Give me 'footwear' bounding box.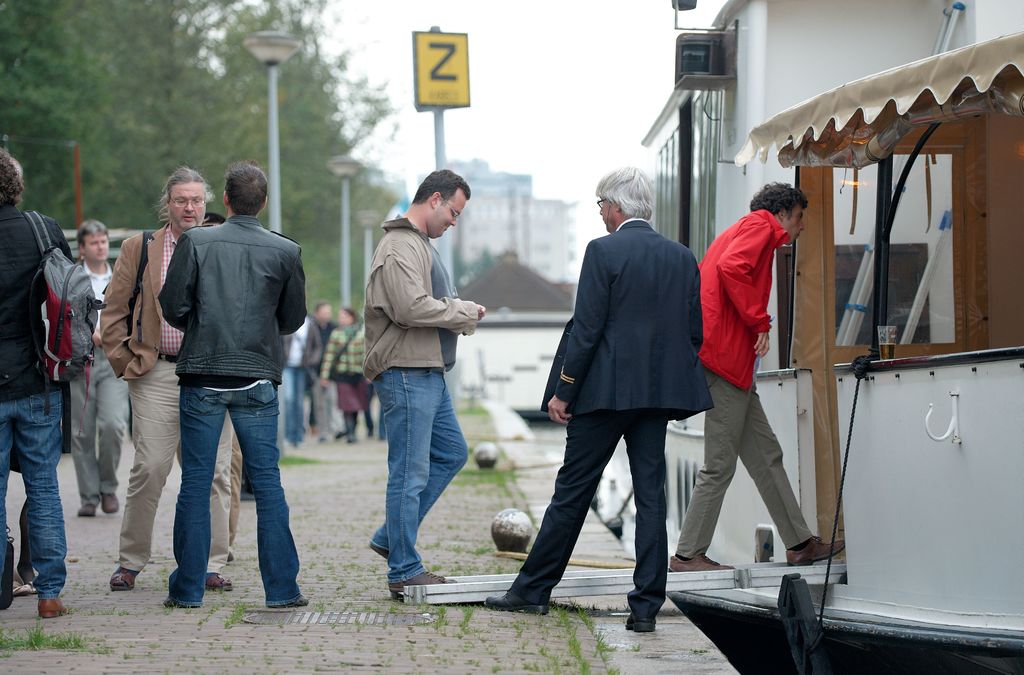
pyautogui.locateOnScreen(203, 569, 229, 589).
